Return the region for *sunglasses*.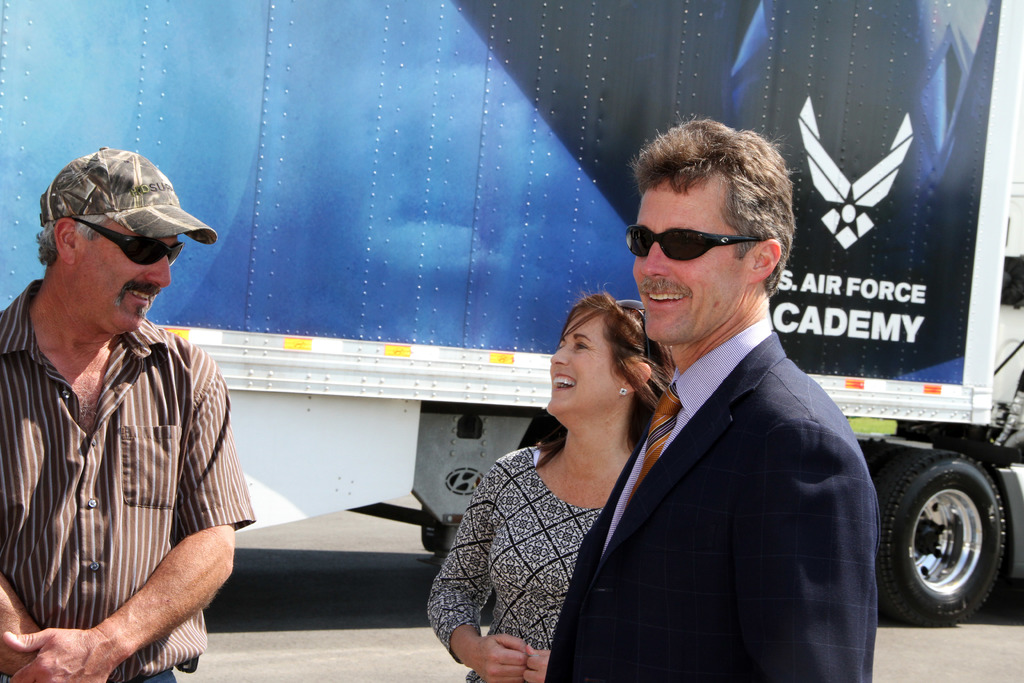
(53, 217, 180, 265).
